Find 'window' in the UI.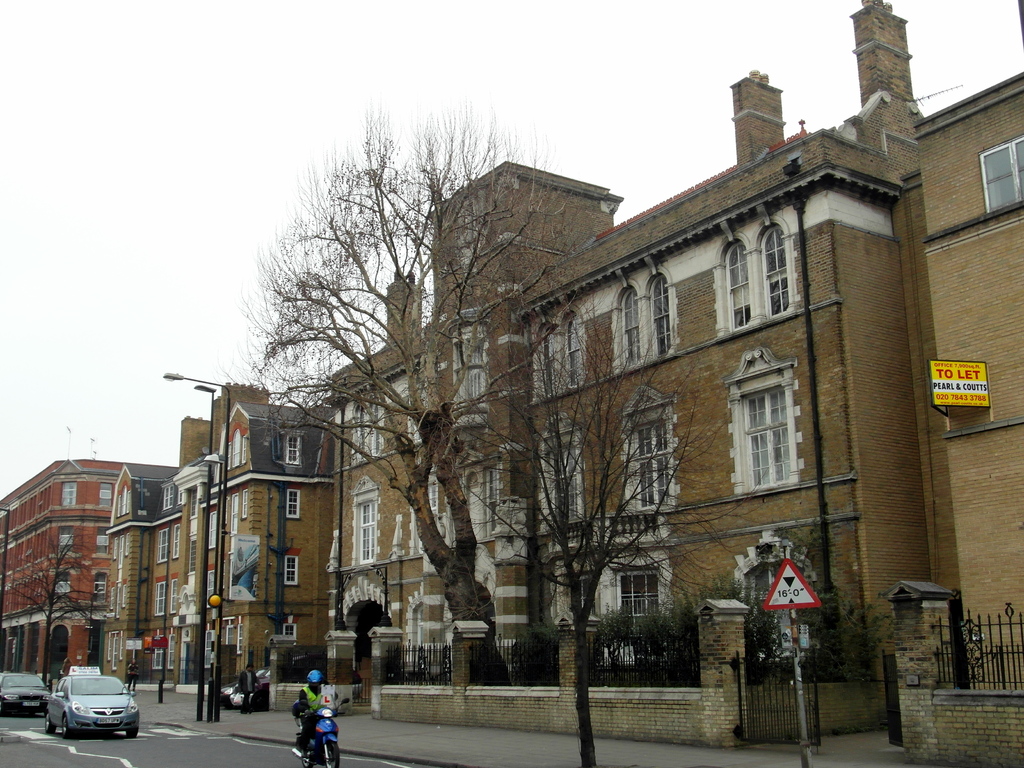
UI element at box=[596, 559, 665, 623].
